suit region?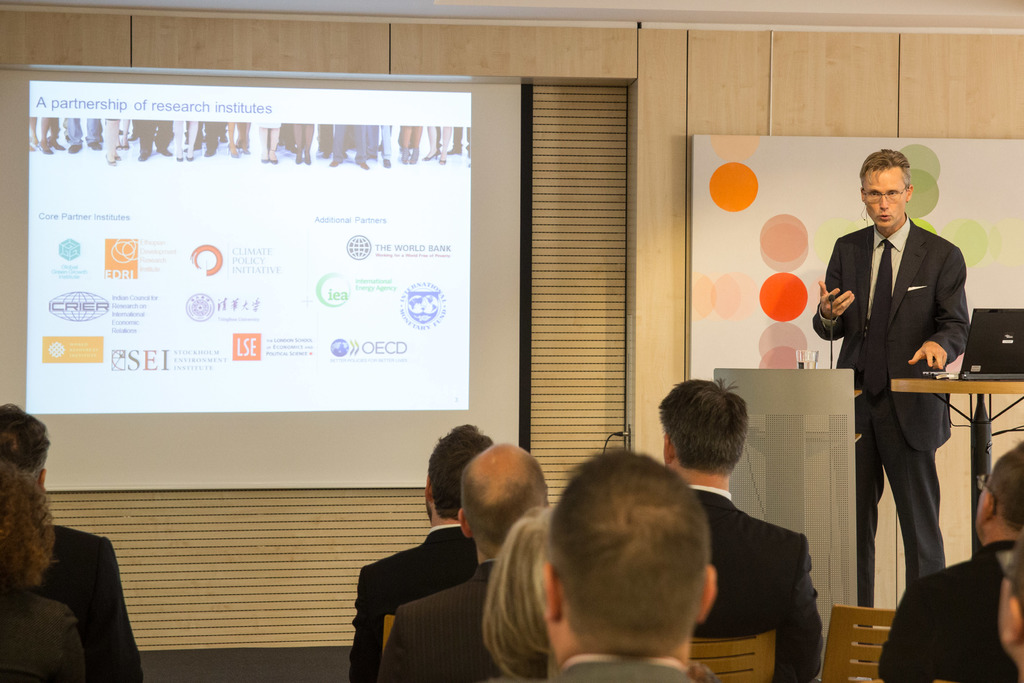
x1=31, y1=523, x2=148, y2=682
